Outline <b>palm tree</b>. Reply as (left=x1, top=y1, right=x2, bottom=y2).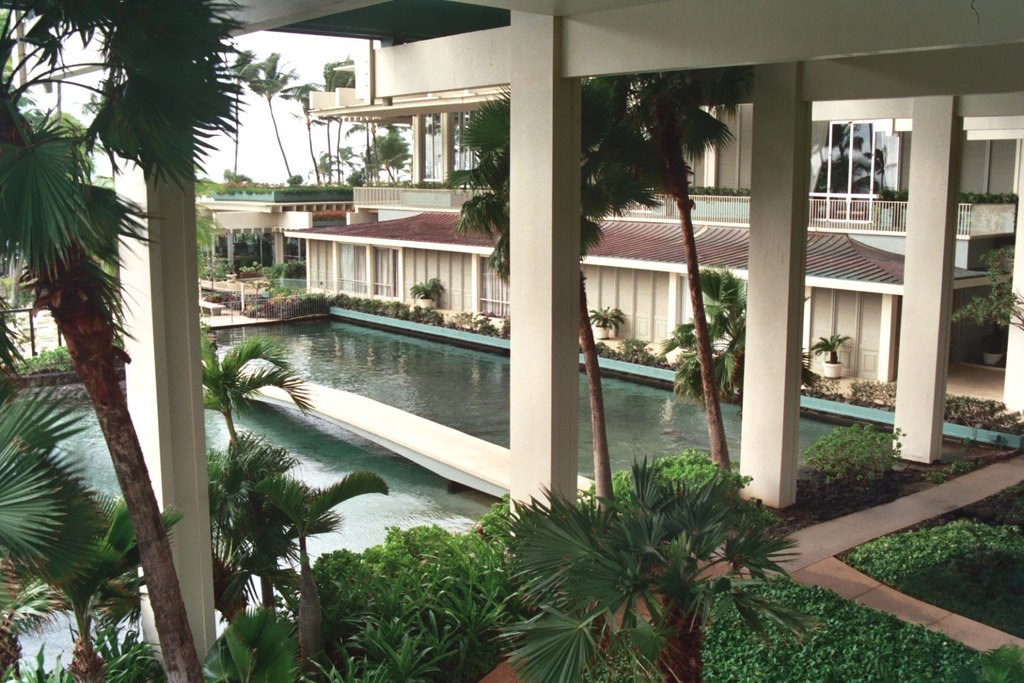
(left=461, top=104, right=530, bottom=273).
